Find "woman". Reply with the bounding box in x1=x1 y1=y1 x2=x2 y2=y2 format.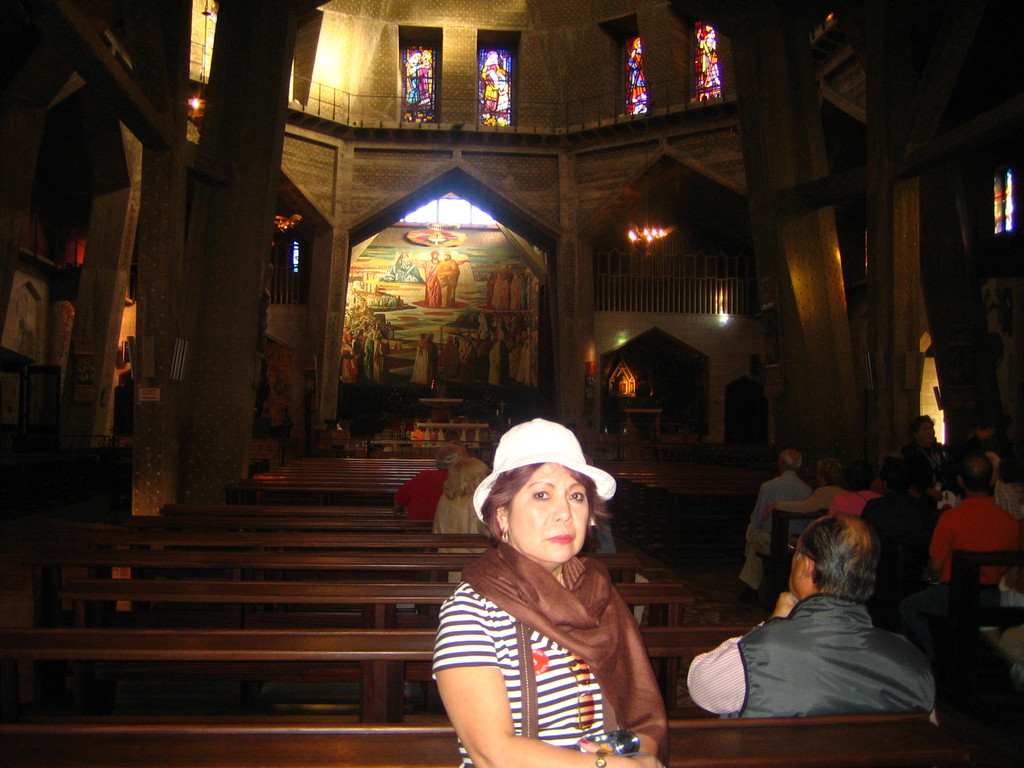
x1=378 y1=252 x2=426 y2=284.
